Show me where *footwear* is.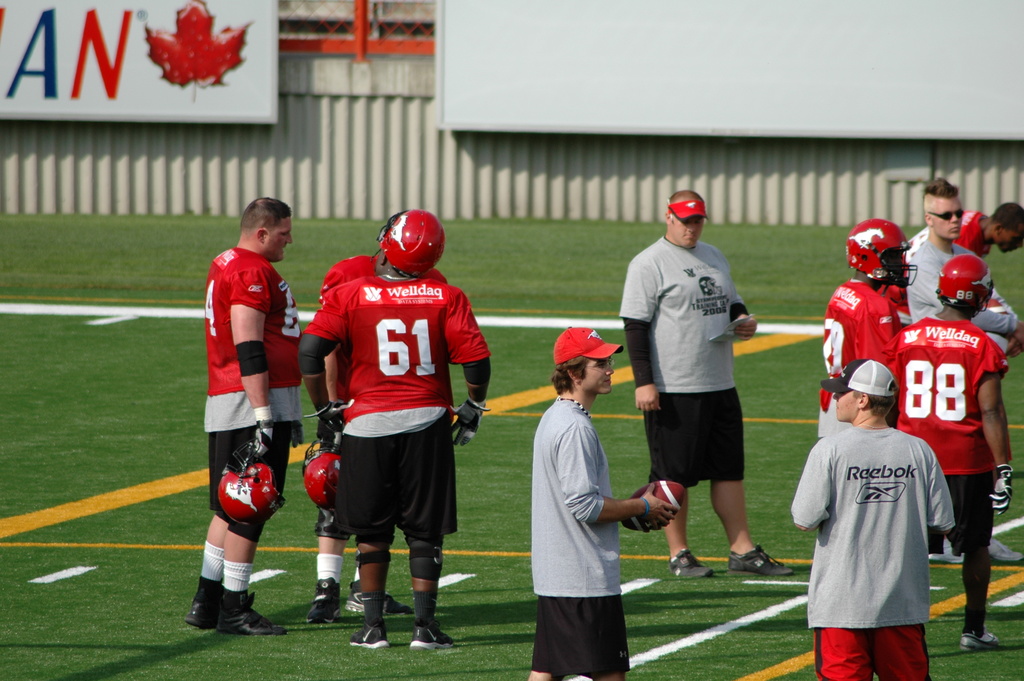
*footwear* is at left=992, top=537, right=1023, bottom=562.
